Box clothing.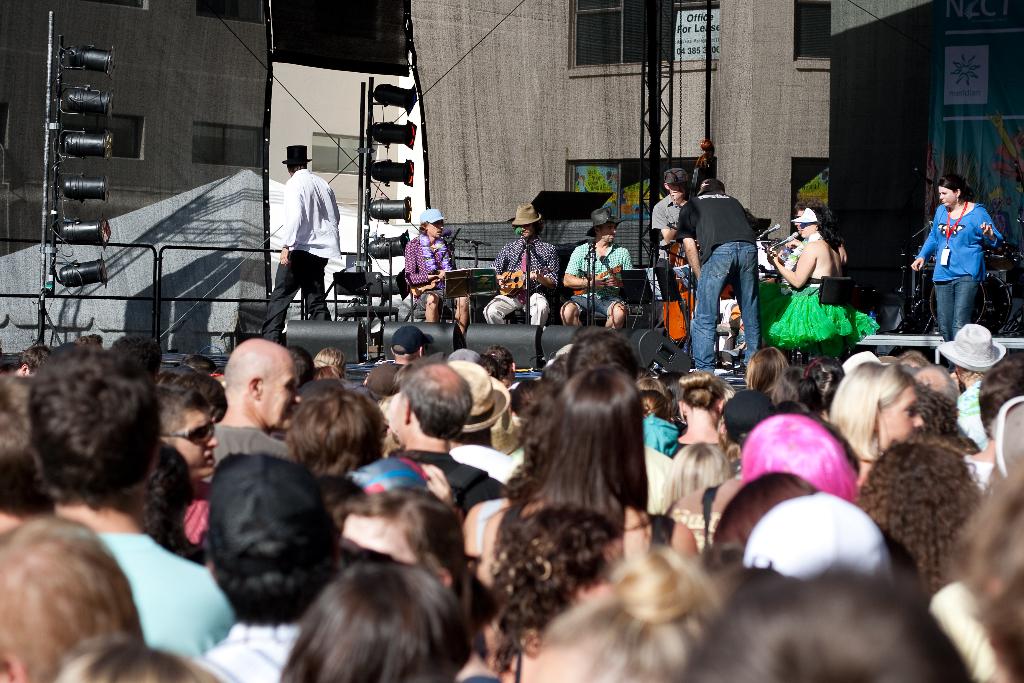
(255,170,340,347).
